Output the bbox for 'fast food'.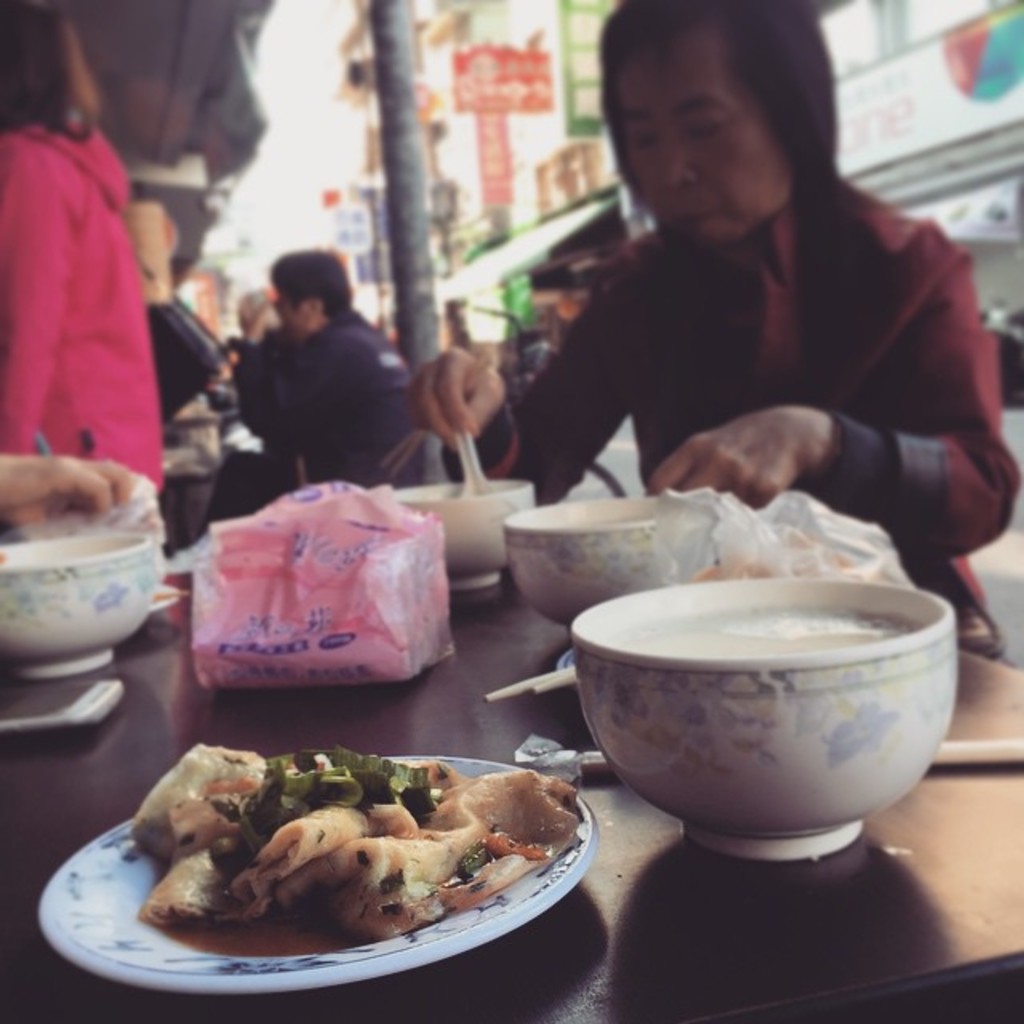
(left=138, top=726, right=582, bottom=973).
